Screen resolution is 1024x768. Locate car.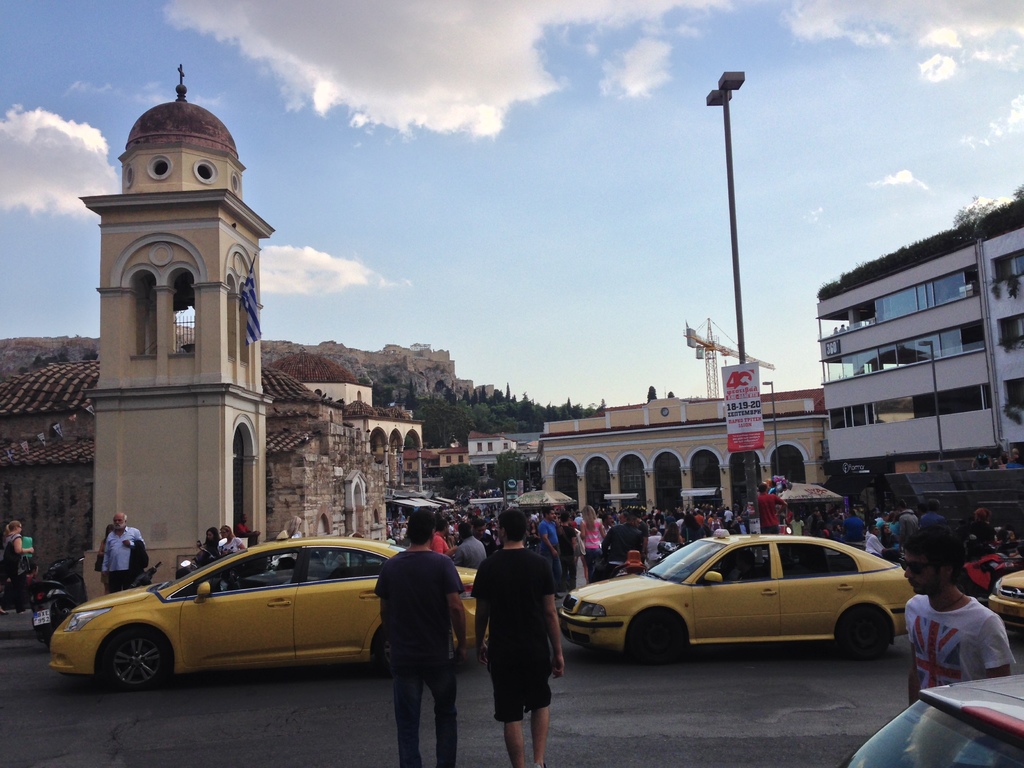
[989, 568, 1023, 636].
